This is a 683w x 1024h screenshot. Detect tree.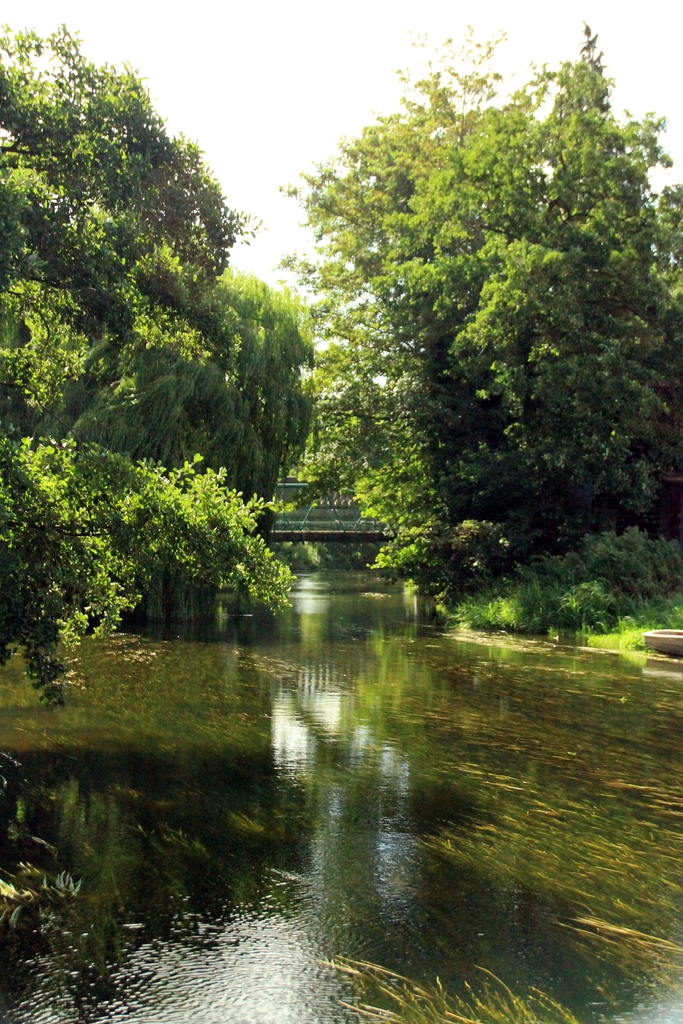
113 285 341 486.
